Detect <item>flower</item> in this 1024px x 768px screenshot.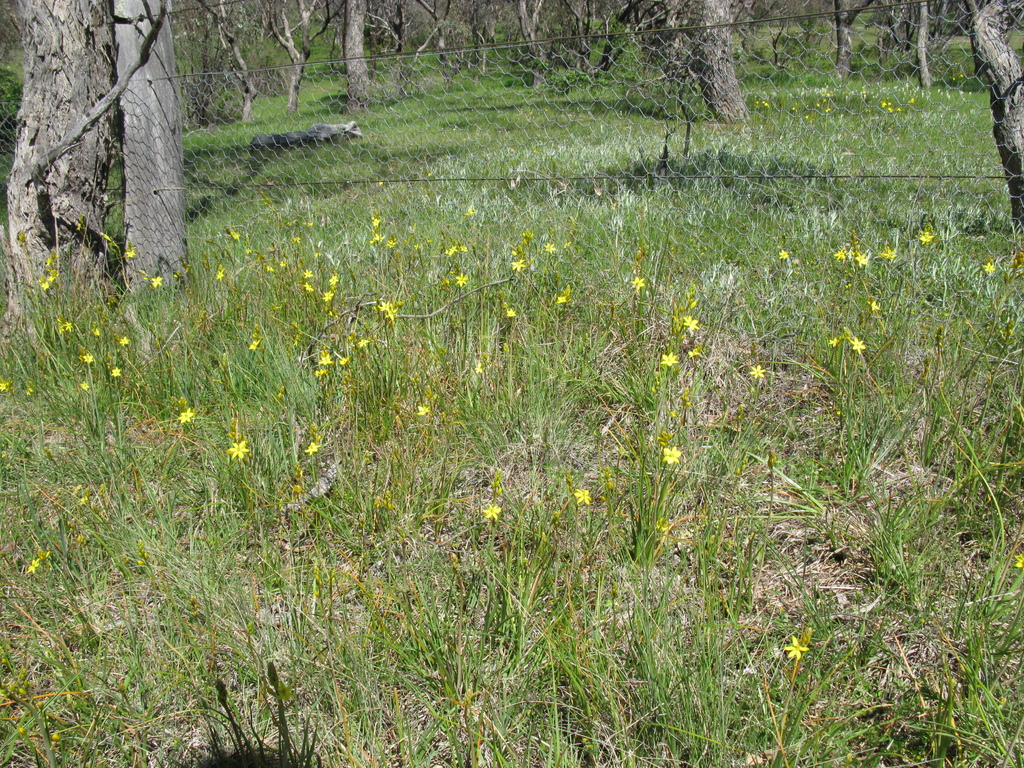
Detection: left=544, top=241, right=556, bottom=252.
